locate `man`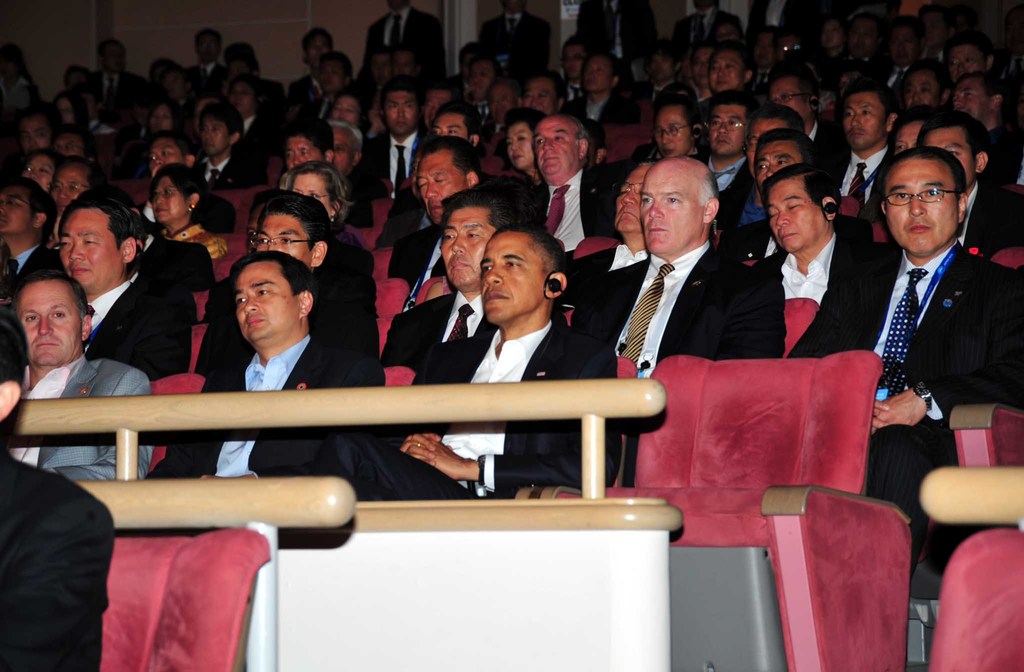
box(368, 130, 481, 282)
